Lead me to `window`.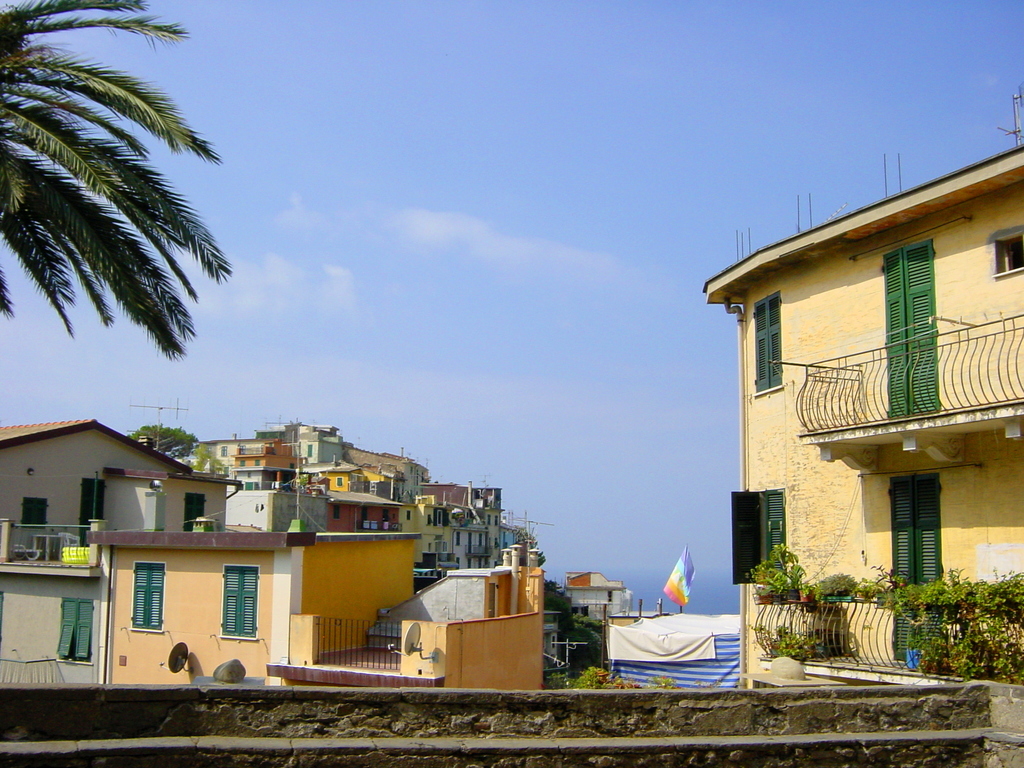
Lead to select_region(479, 532, 497, 544).
